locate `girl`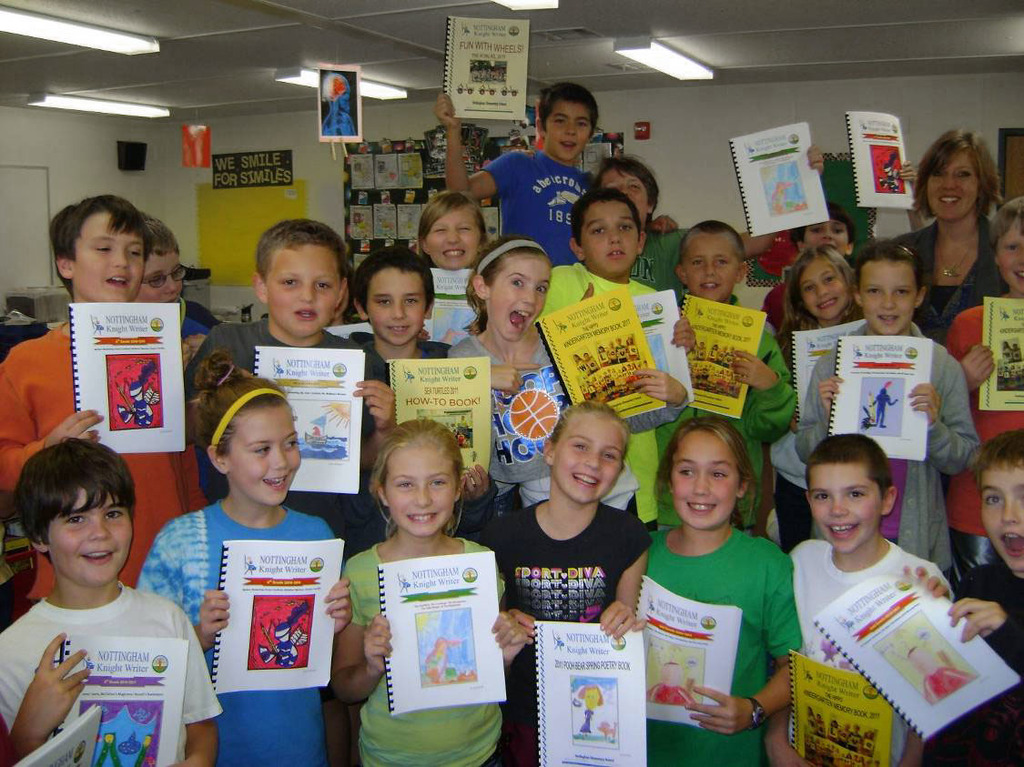
BBox(475, 396, 653, 766)
